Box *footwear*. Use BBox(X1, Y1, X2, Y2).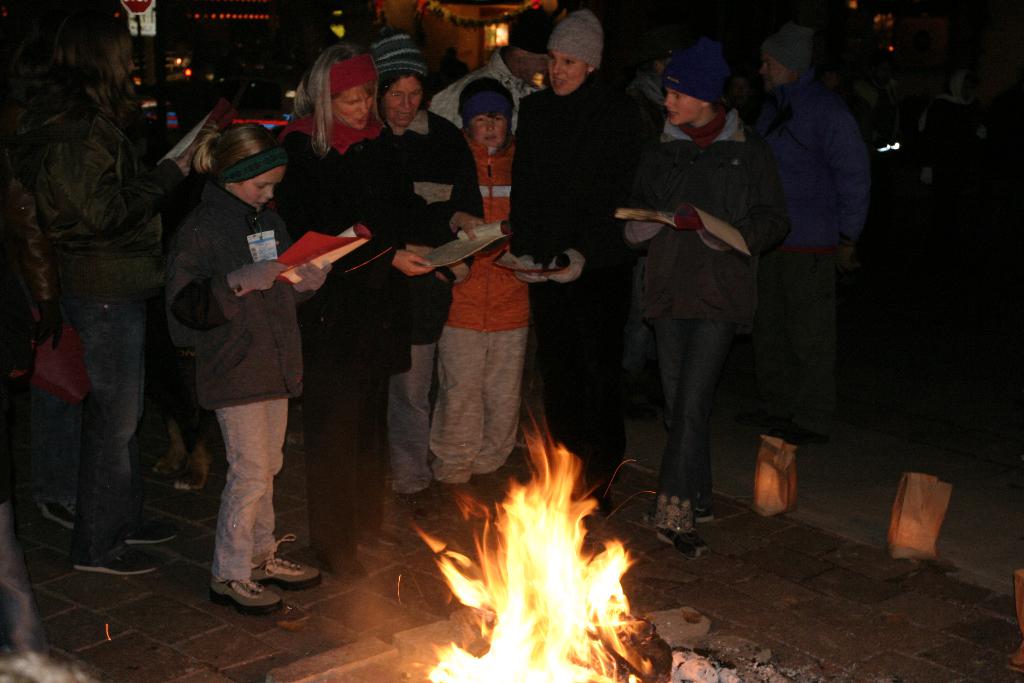
BBox(156, 445, 174, 477).
